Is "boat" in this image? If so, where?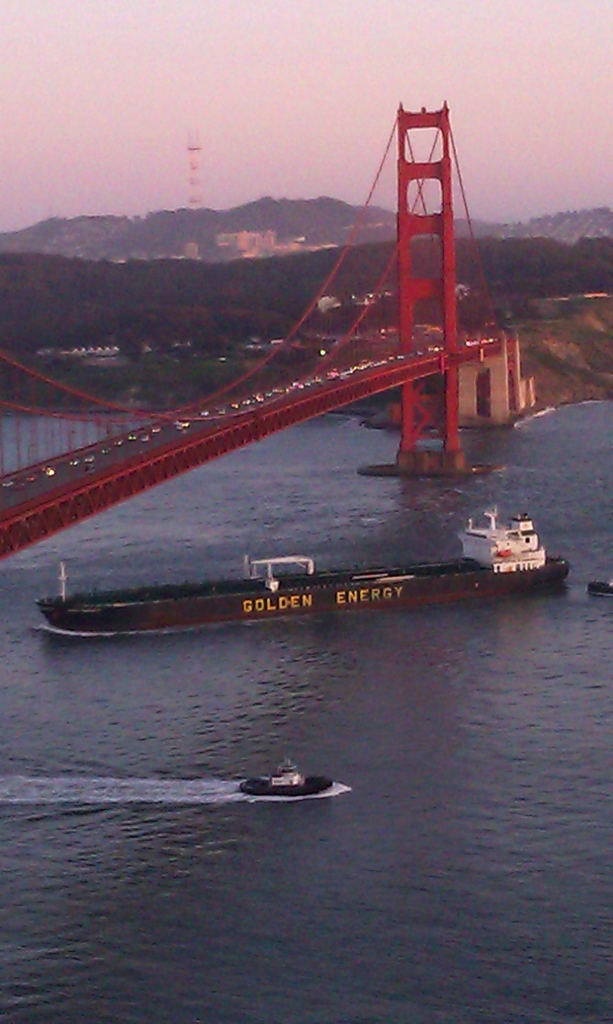
Yes, at x1=238 y1=769 x2=347 y2=814.
